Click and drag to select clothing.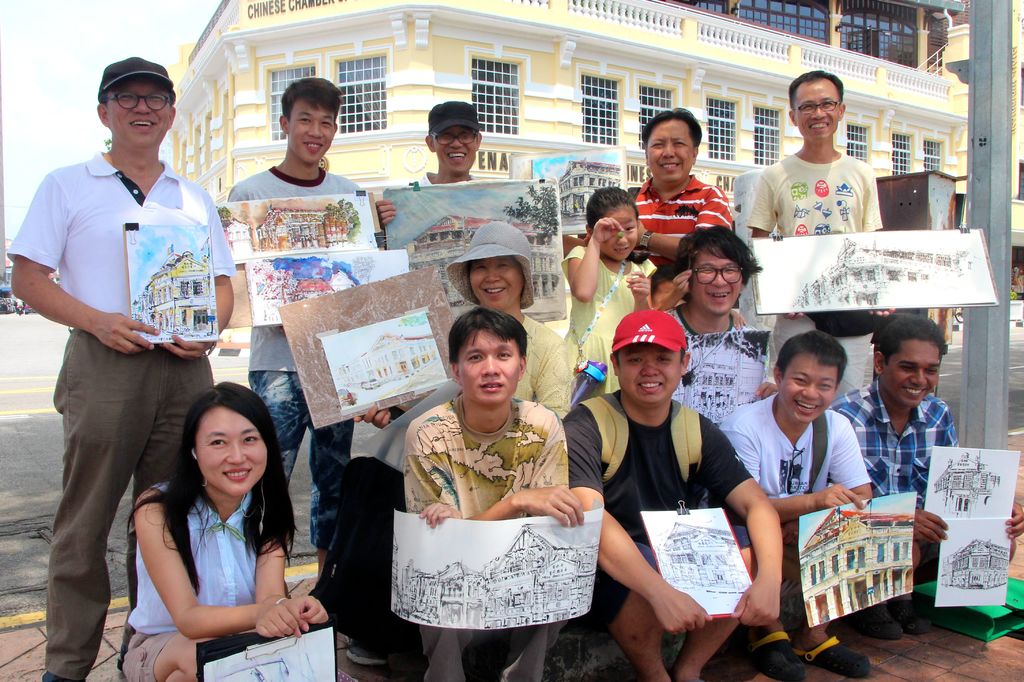
Selection: [left=739, top=149, right=877, bottom=390].
